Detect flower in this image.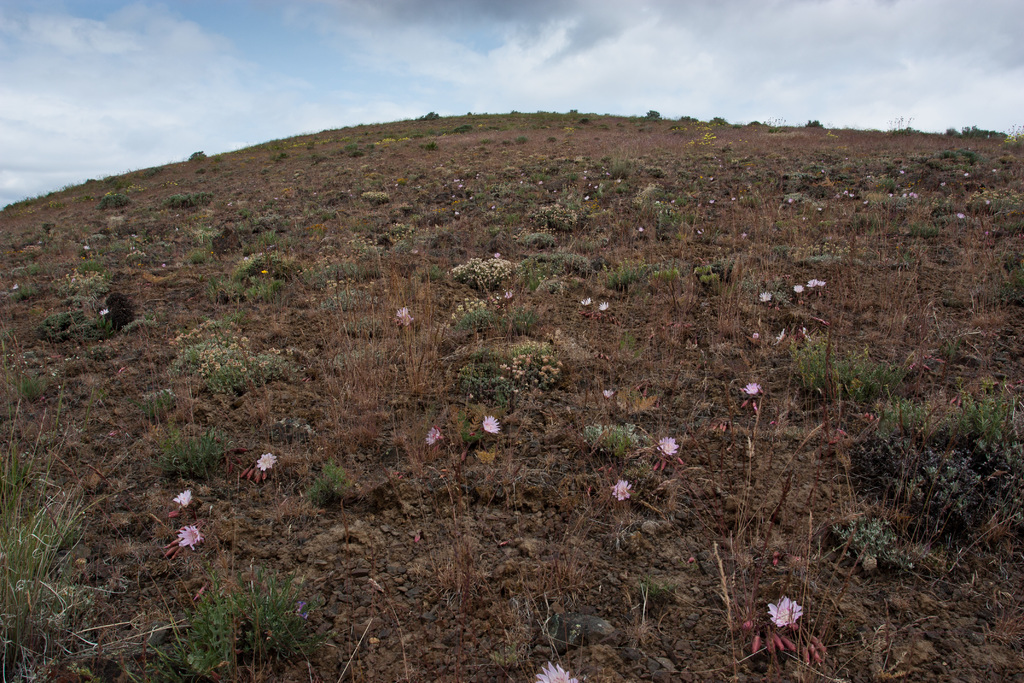
Detection: BBox(180, 527, 204, 548).
